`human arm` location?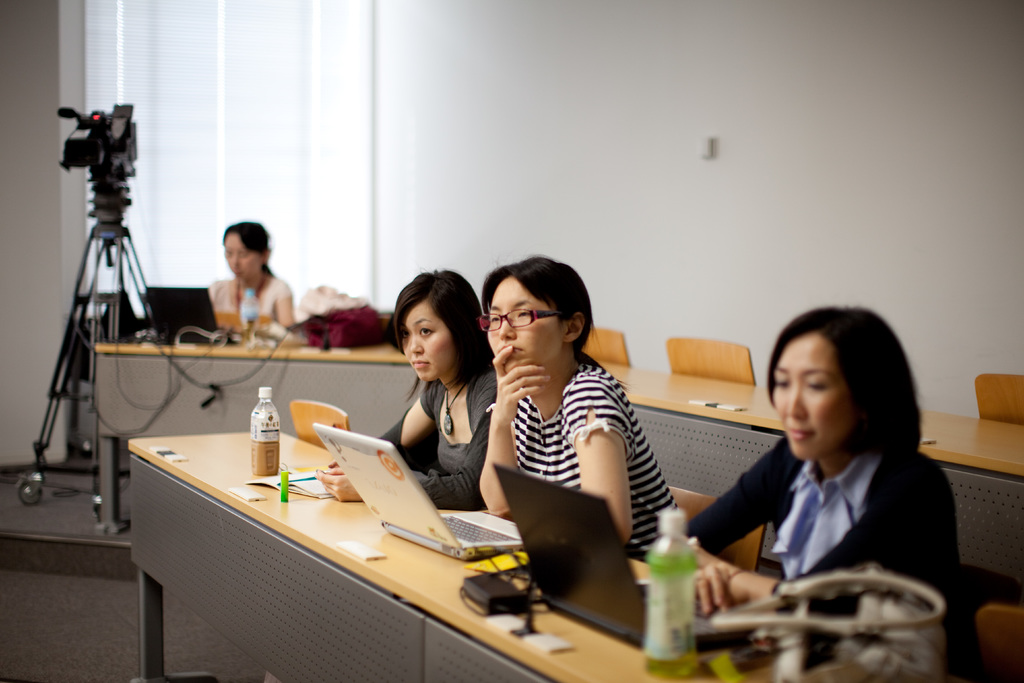
(310,383,494,502)
